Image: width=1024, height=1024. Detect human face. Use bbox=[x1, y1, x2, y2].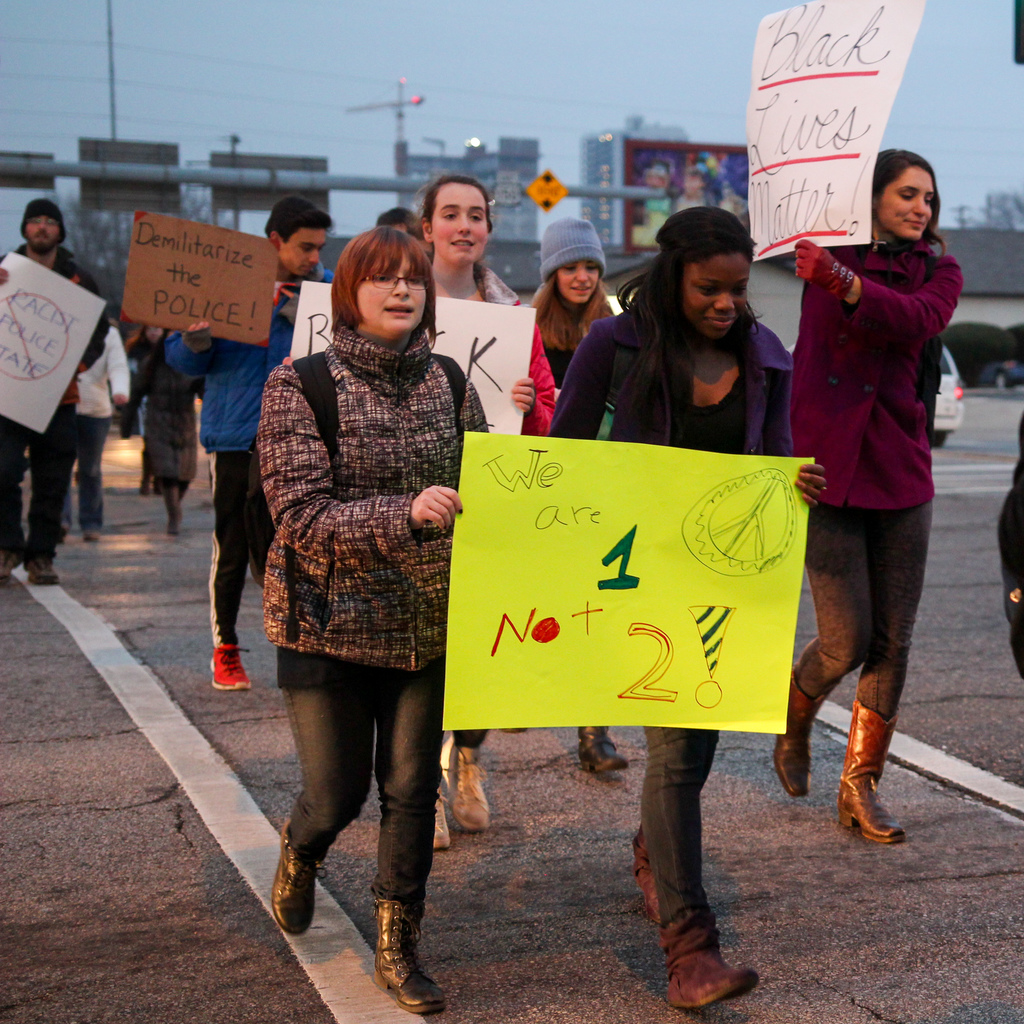
bbox=[556, 259, 602, 307].
